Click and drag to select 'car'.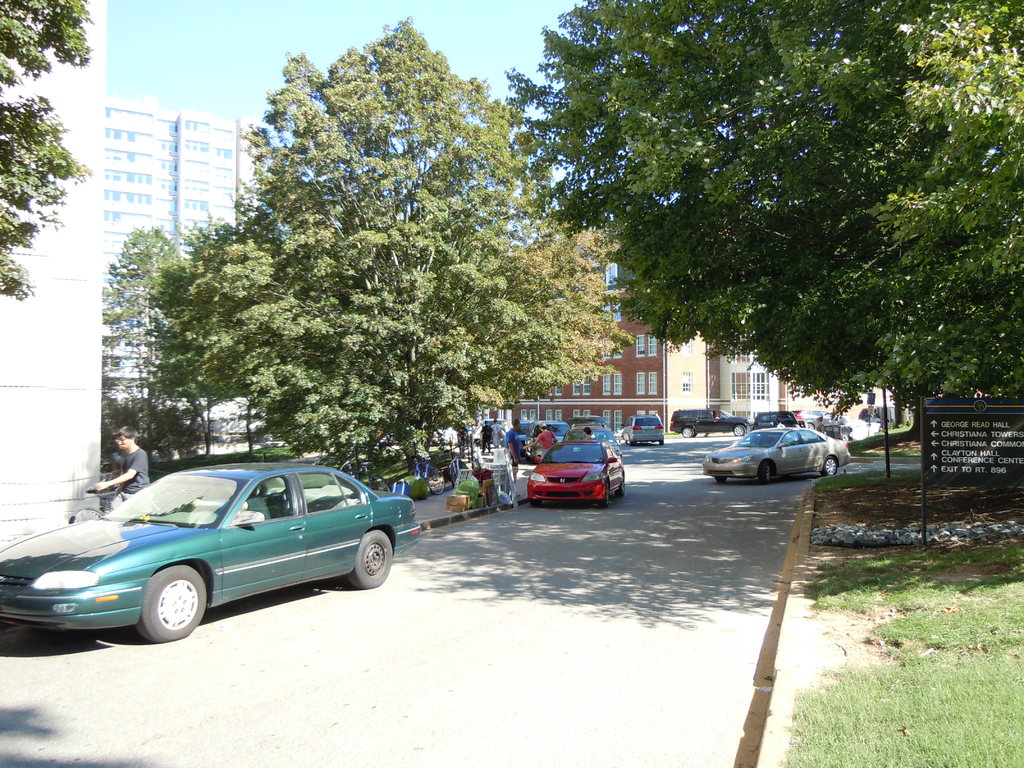
Selection: region(620, 410, 664, 442).
